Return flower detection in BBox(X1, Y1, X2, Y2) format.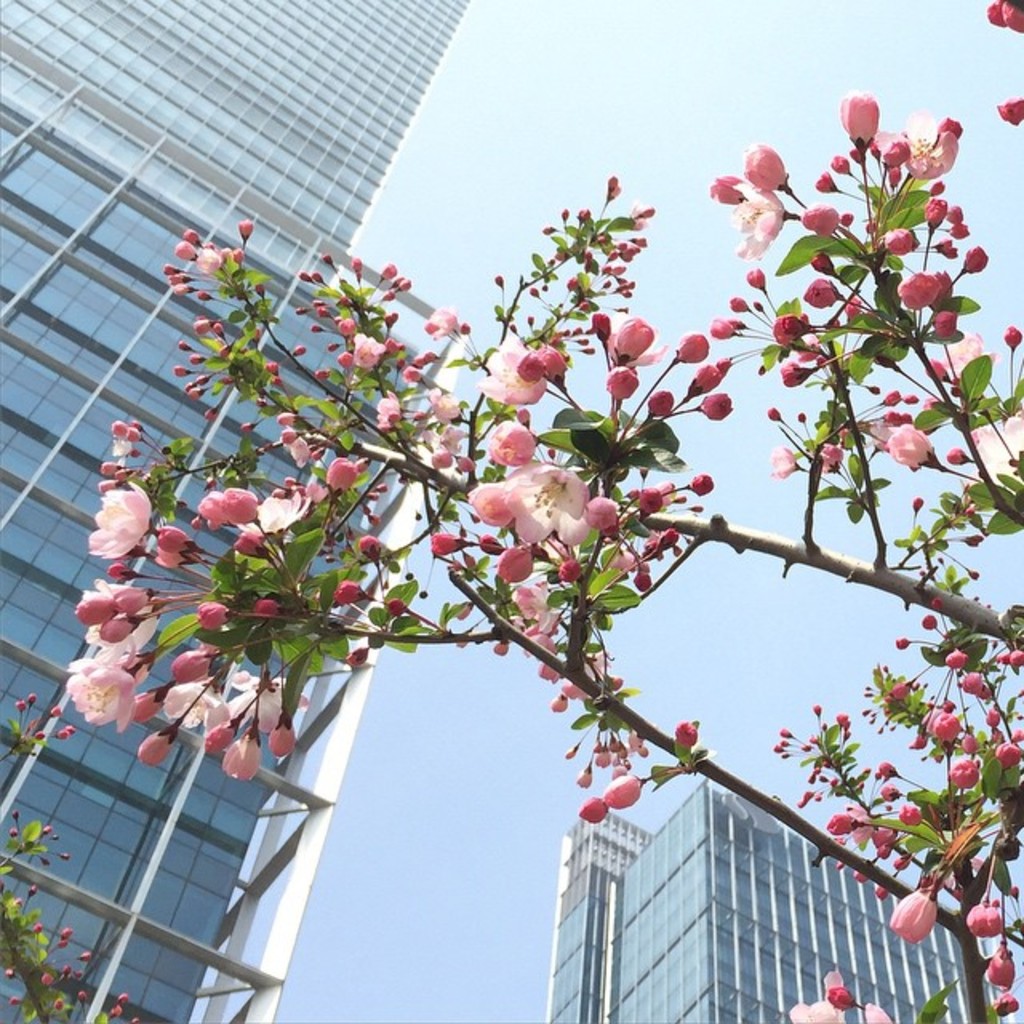
BBox(894, 269, 933, 315).
